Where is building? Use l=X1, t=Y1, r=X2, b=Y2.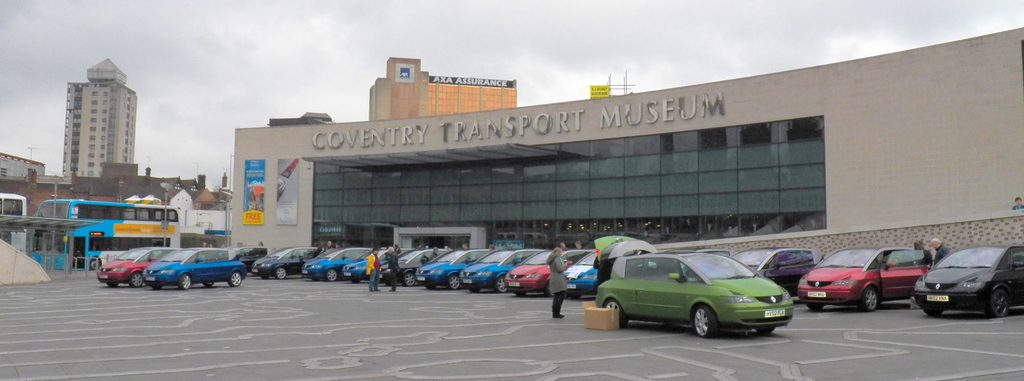
l=370, t=57, r=516, b=122.
